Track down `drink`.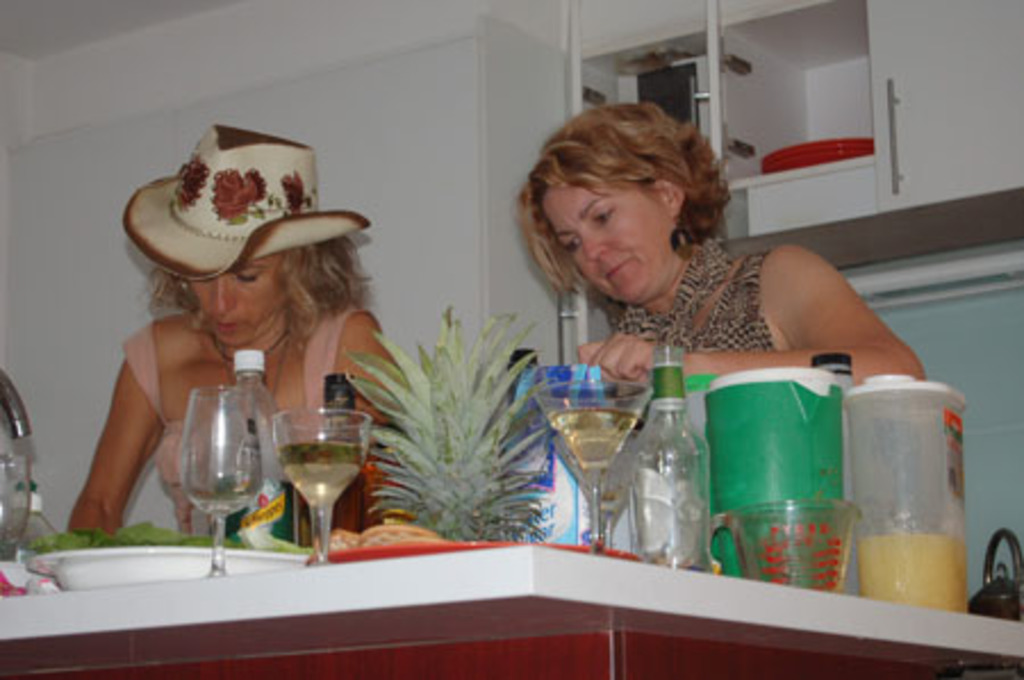
Tracked to <box>157,357,278,553</box>.
